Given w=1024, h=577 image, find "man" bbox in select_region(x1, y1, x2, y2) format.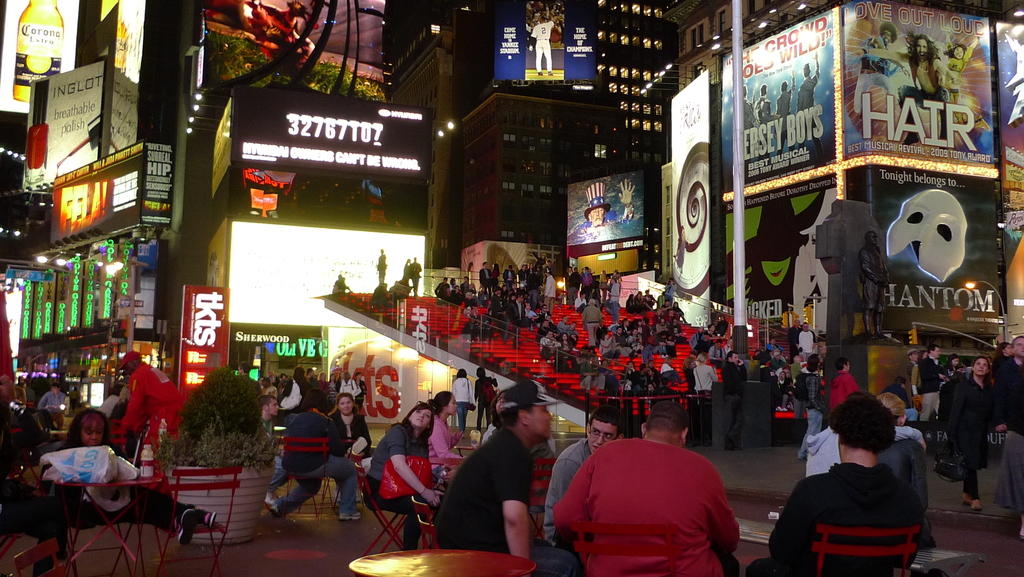
select_region(854, 29, 953, 147).
